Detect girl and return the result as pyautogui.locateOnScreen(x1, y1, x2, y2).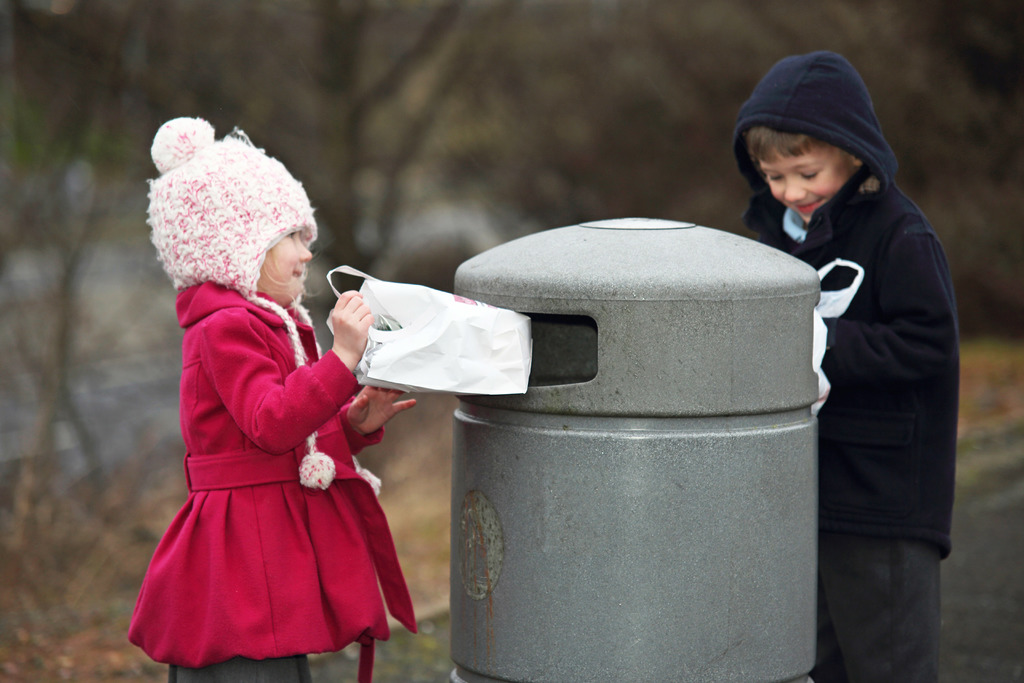
pyautogui.locateOnScreen(126, 115, 413, 682).
